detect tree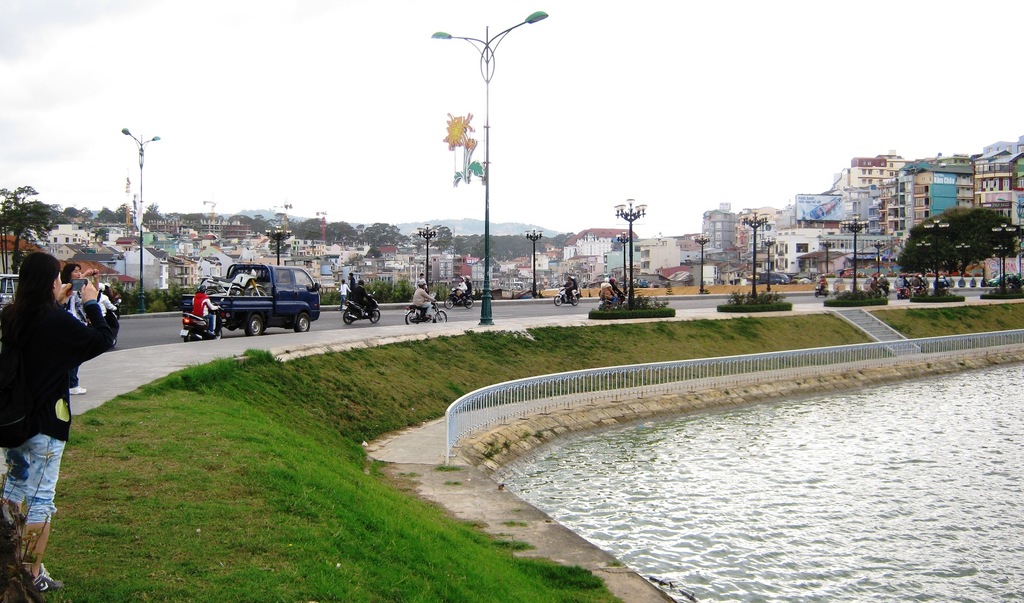
pyautogui.locateOnScreen(143, 200, 164, 221)
